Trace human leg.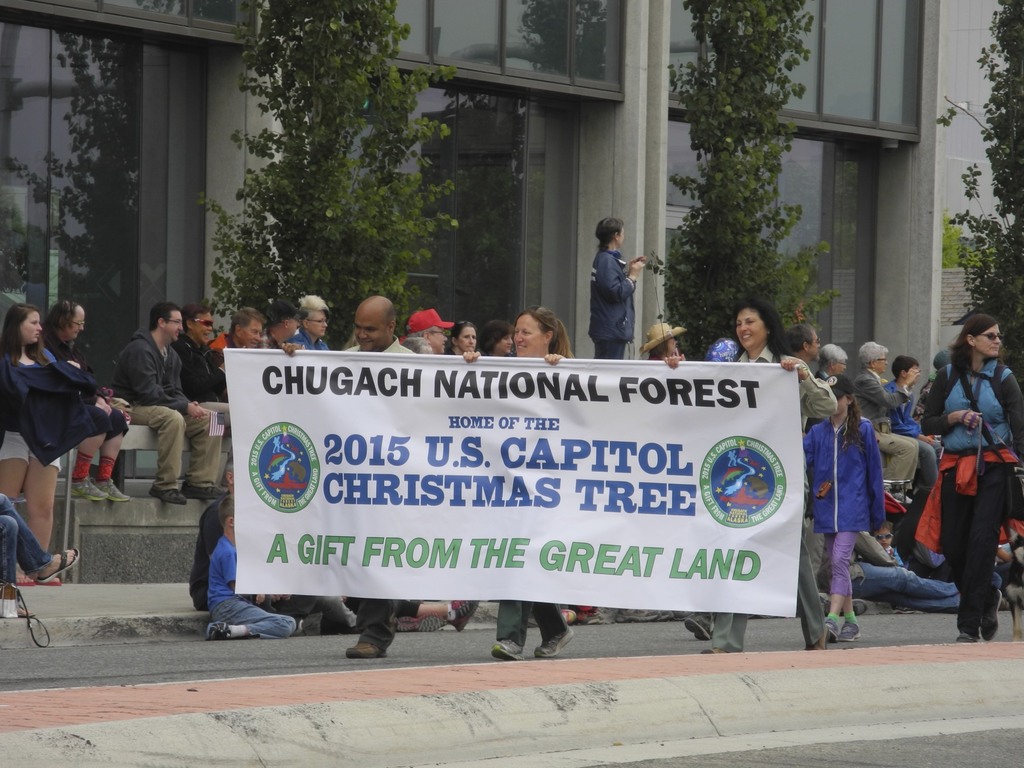
Traced to left=700, top=617, right=751, bottom=659.
